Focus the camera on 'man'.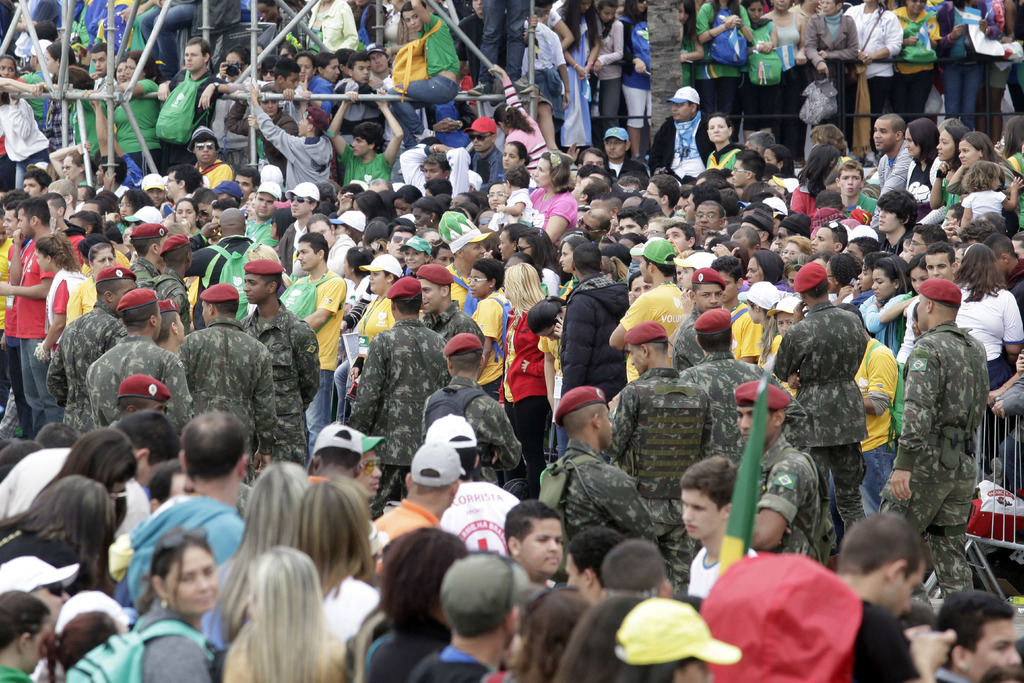
Focus region: [x1=346, y1=226, x2=417, y2=322].
